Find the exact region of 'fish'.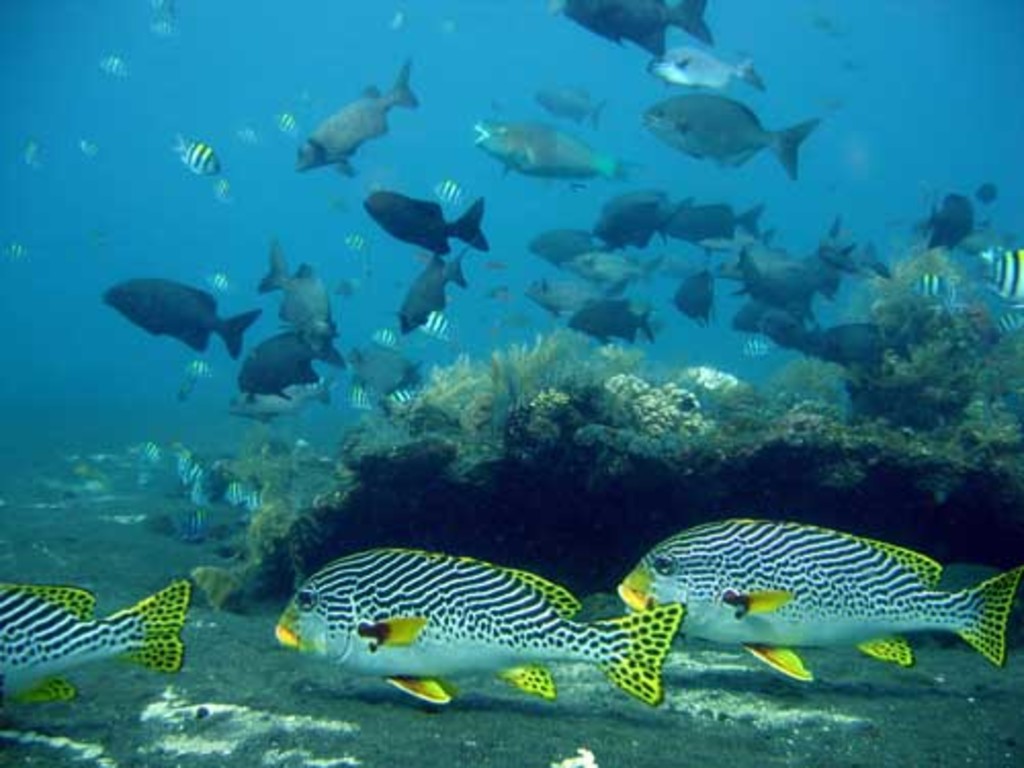
Exact region: bbox=(668, 276, 723, 326).
